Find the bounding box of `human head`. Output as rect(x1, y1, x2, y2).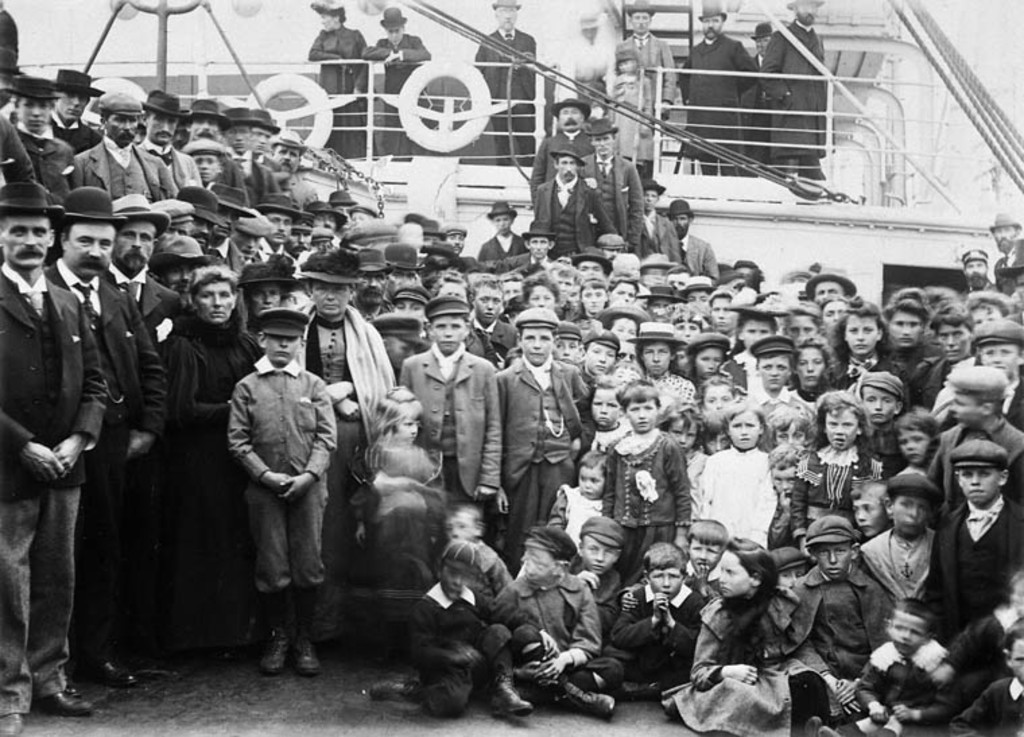
rect(521, 313, 550, 373).
